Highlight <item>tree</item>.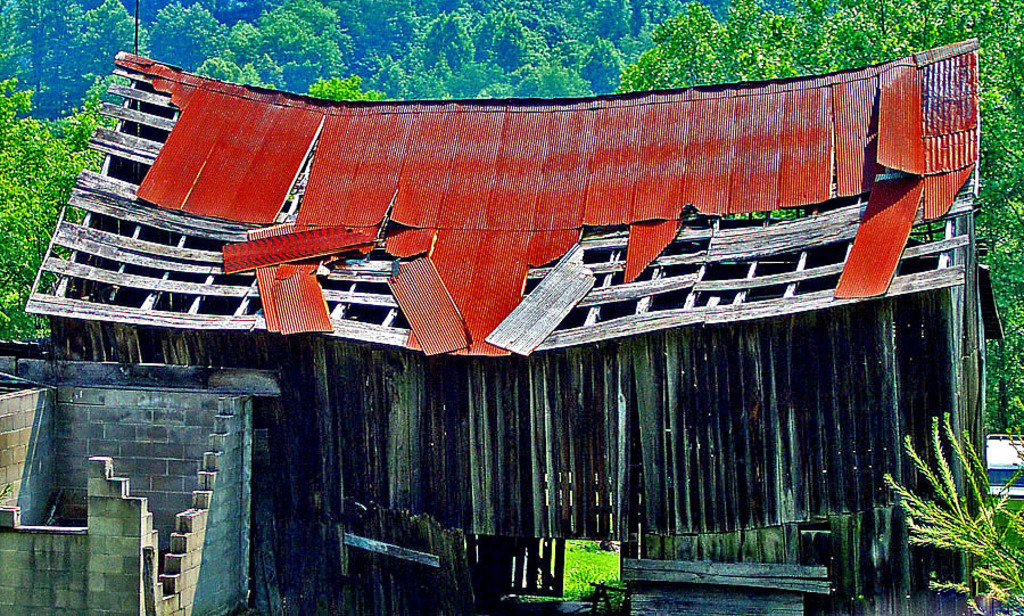
Highlighted region: x1=459, y1=10, x2=559, y2=66.
